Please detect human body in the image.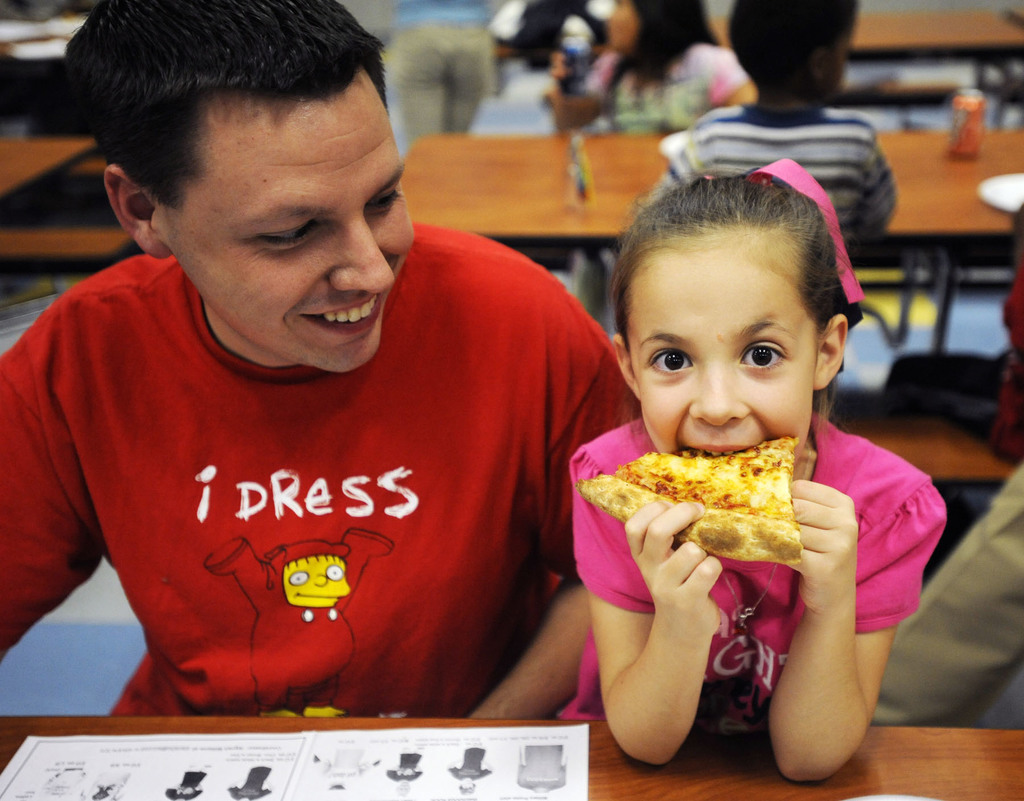
bbox=(222, 768, 275, 800).
